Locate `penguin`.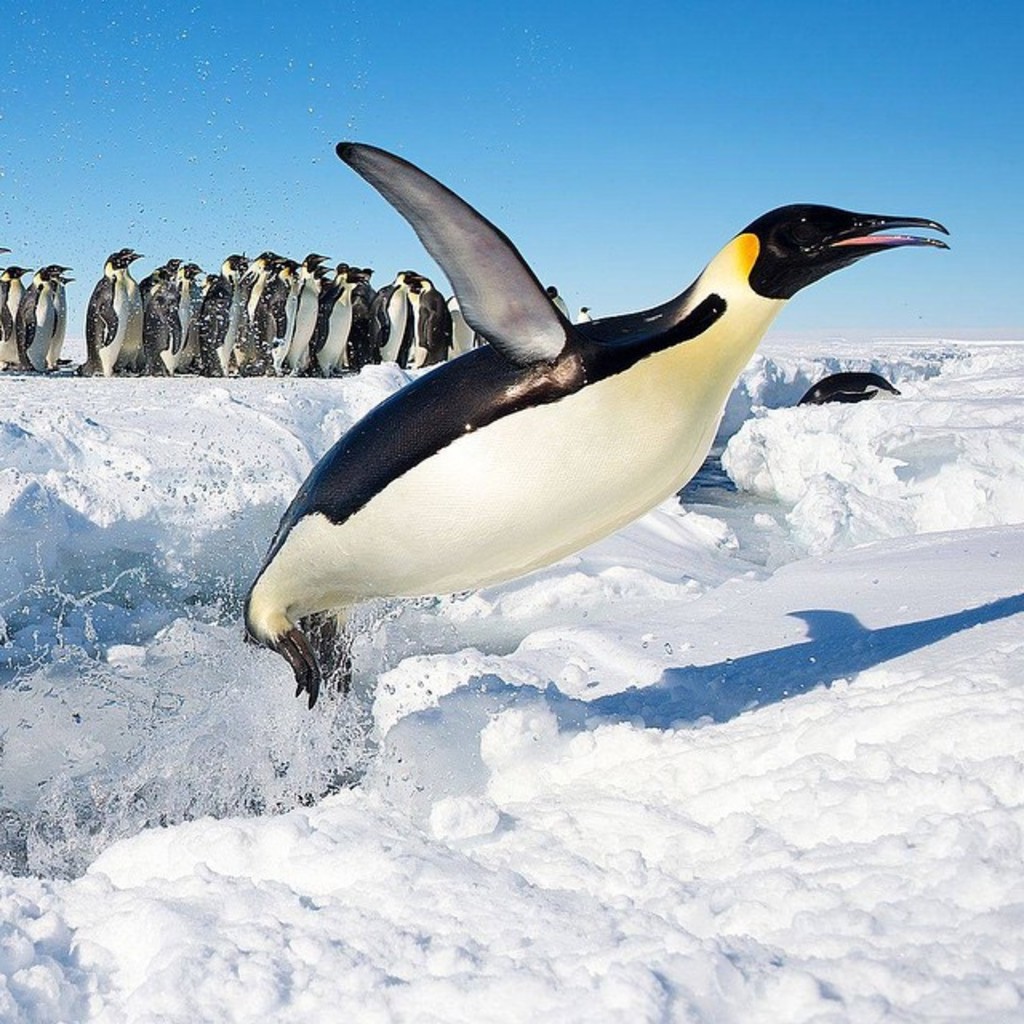
Bounding box: box=[74, 250, 139, 378].
